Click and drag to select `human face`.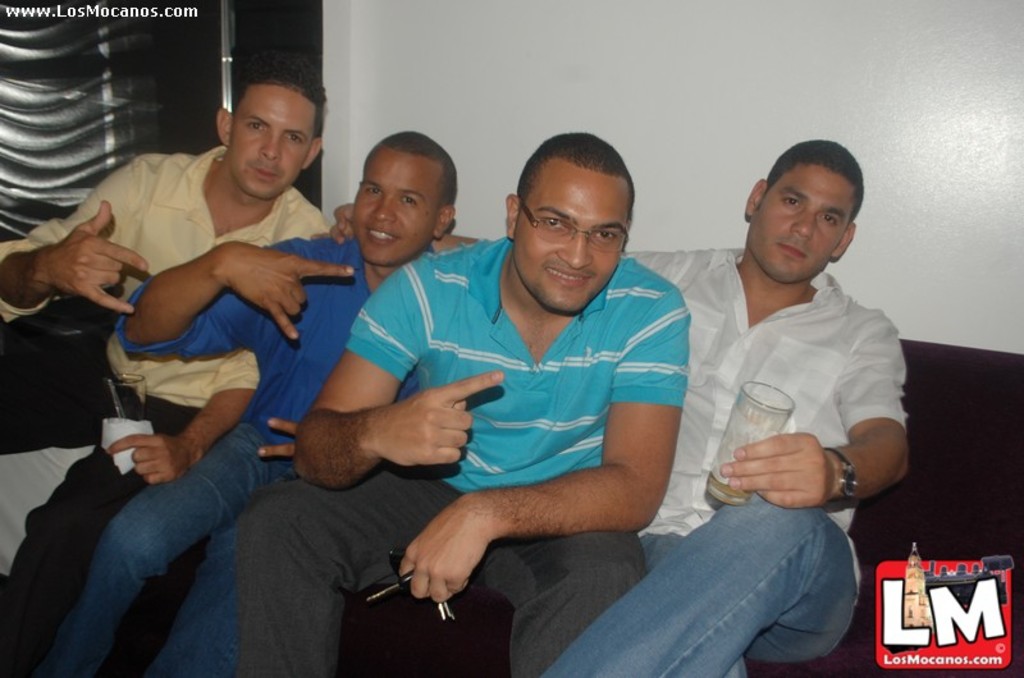
Selection: detection(746, 161, 856, 281).
